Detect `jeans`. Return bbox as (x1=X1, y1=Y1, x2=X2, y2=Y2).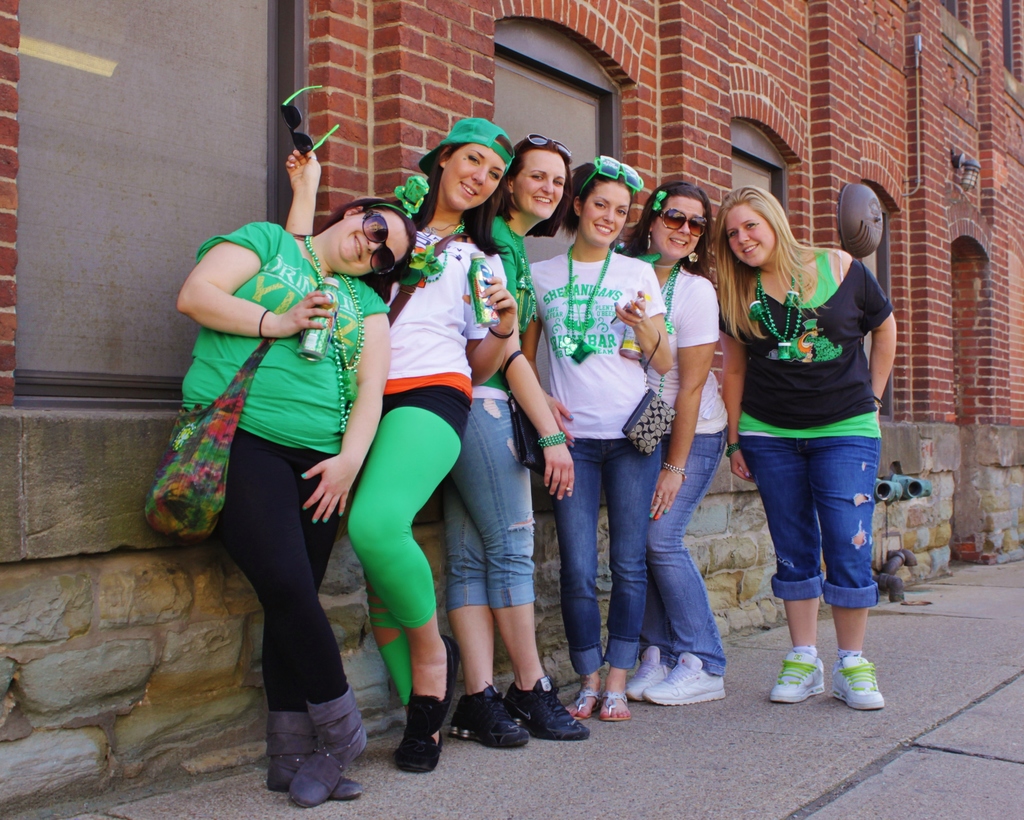
(x1=552, y1=437, x2=663, y2=676).
